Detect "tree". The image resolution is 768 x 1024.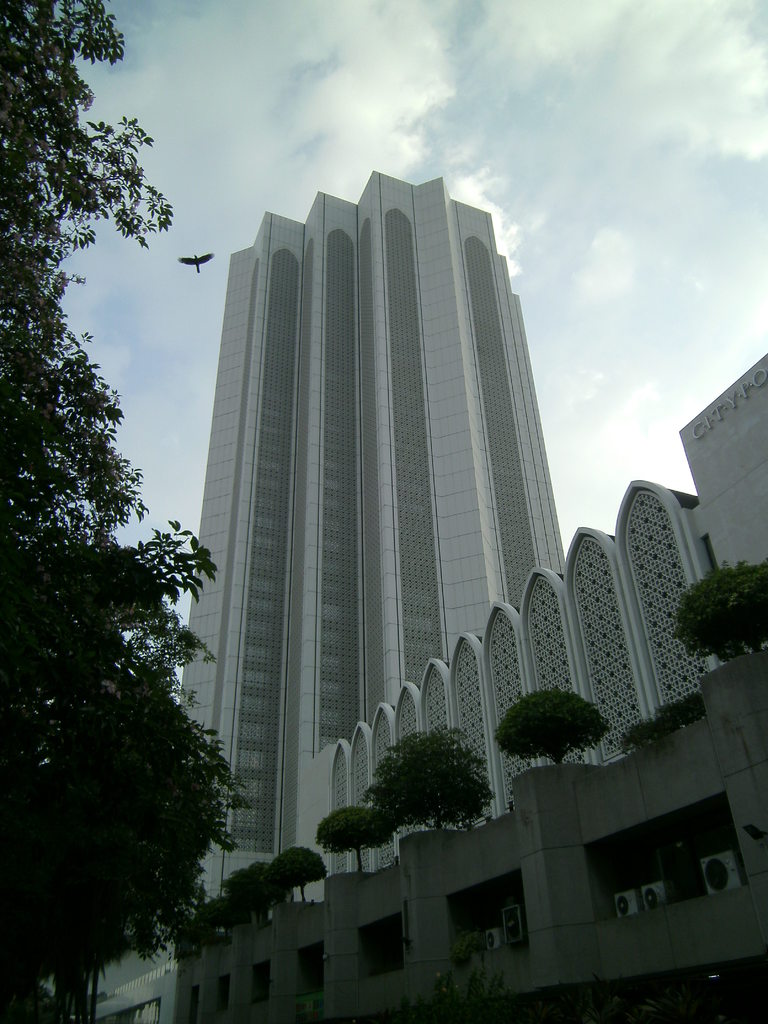
(x1=360, y1=719, x2=495, y2=836).
